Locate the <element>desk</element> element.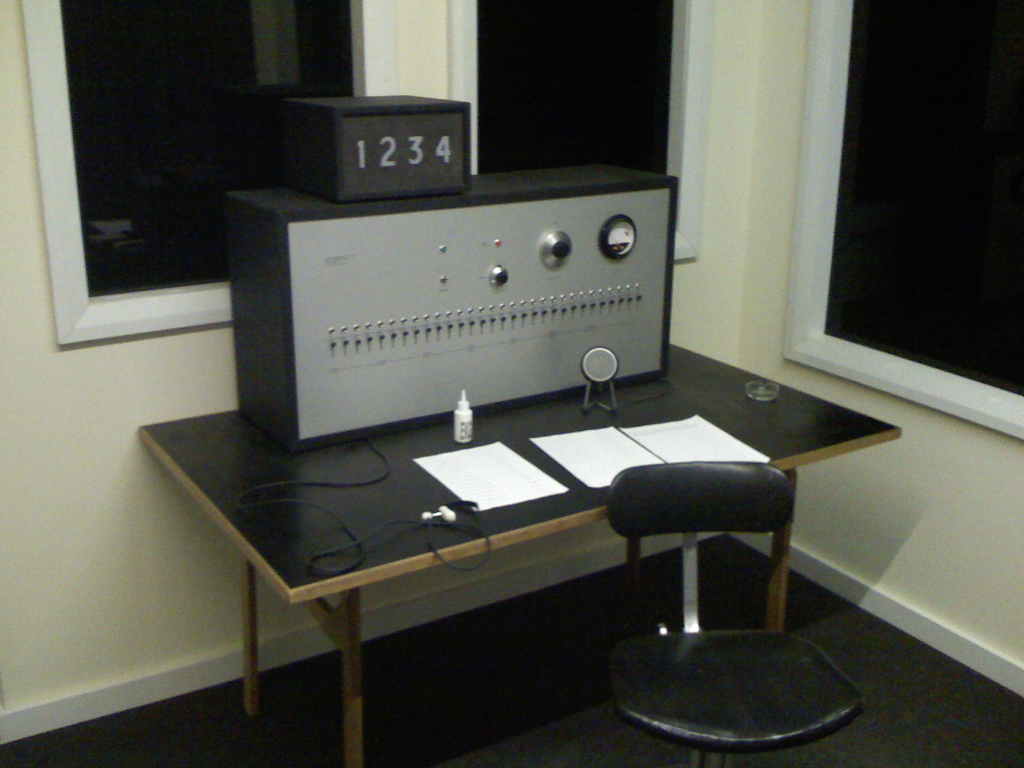
Element bbox: x1=137 y1=346 x2=900 y2=767.
